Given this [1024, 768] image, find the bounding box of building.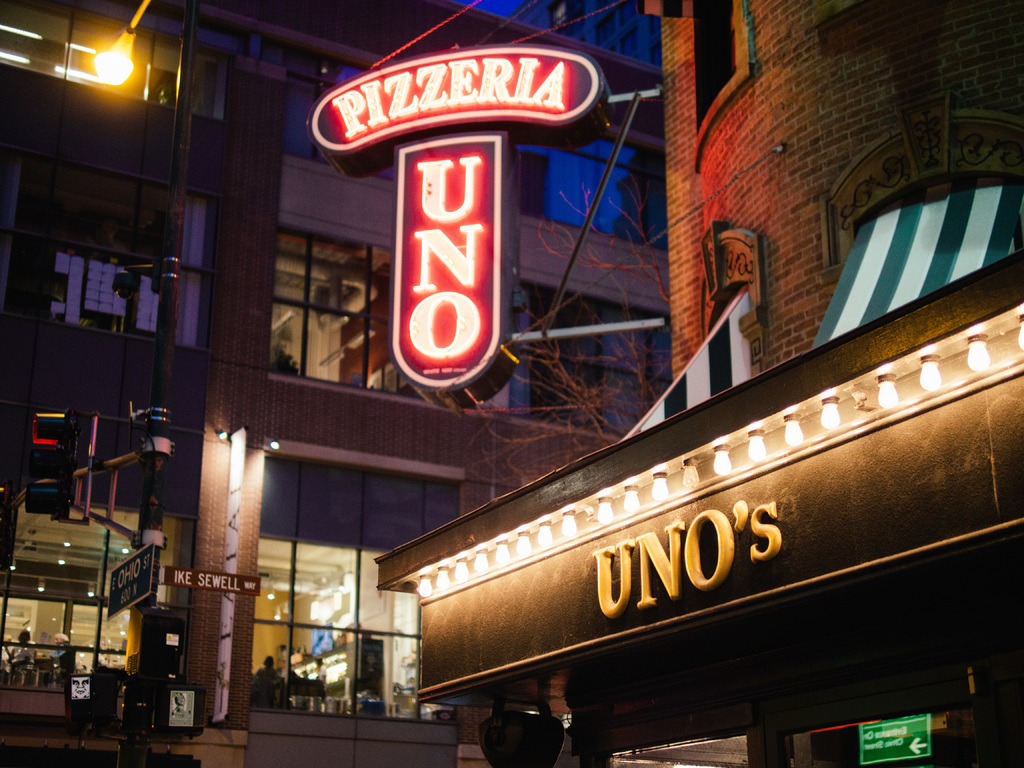
(left=376, top=0, right=1023, bottom=767).
